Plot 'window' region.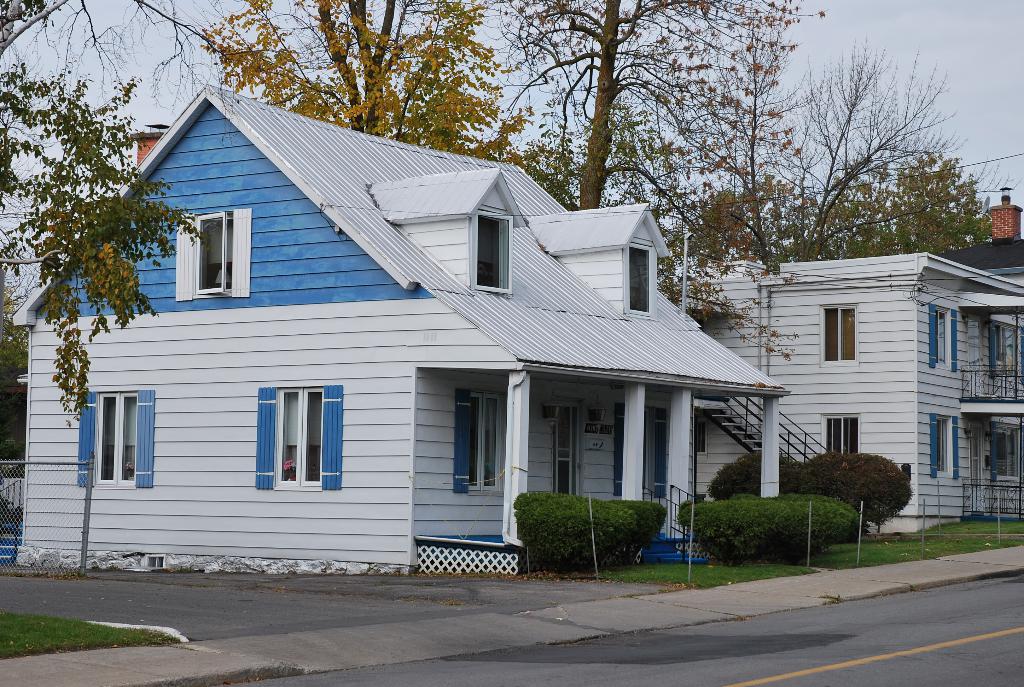
Plotted at {"x1": 467, "y1": 205, "x2": 524, "y2": 301}.
